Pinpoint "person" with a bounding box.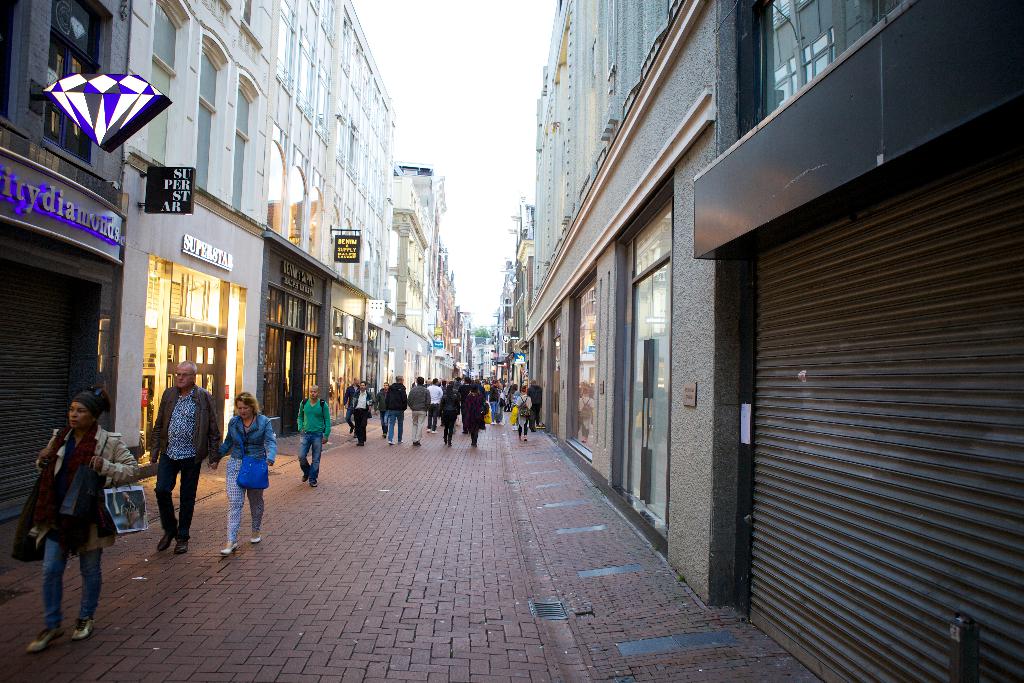
<box>420,375,444,434</box>.
